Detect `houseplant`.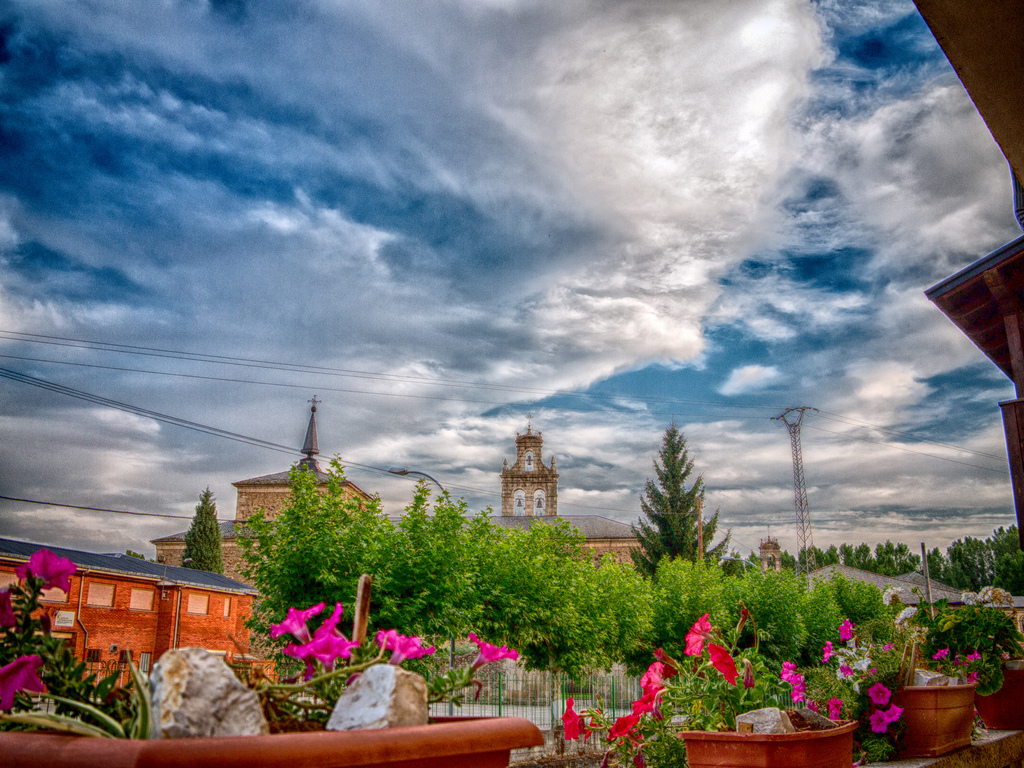
Detected at bbox=(880, 579, 1023, 729).
